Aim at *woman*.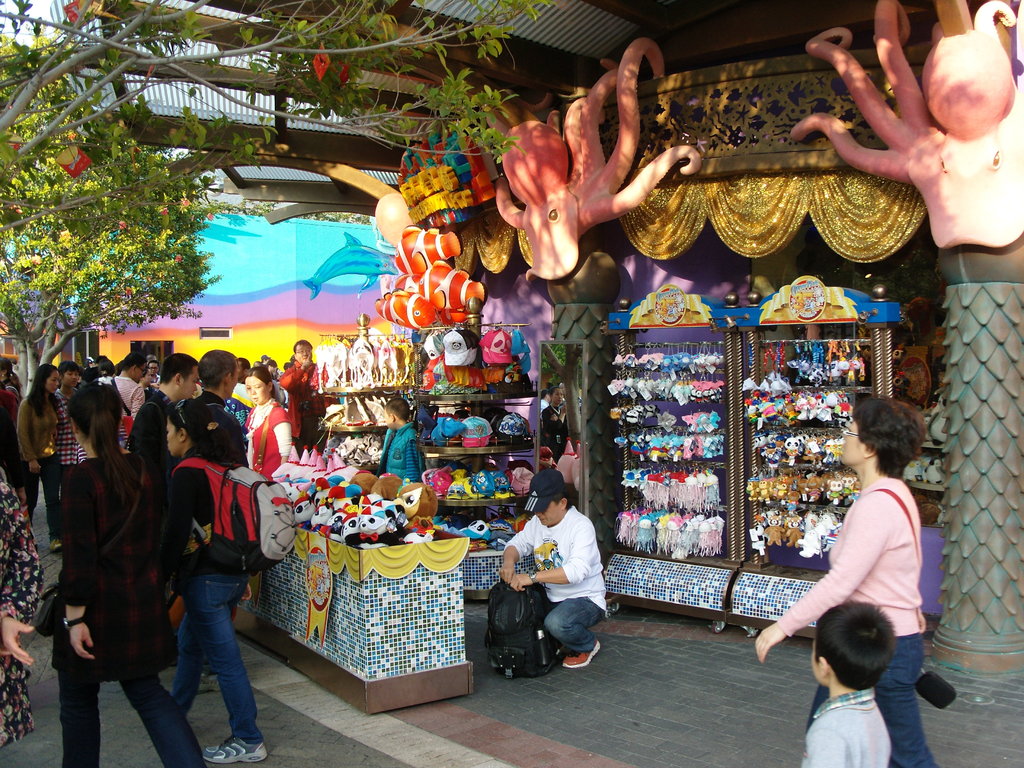
Aimed at box=[15, 364, 70, 552].
